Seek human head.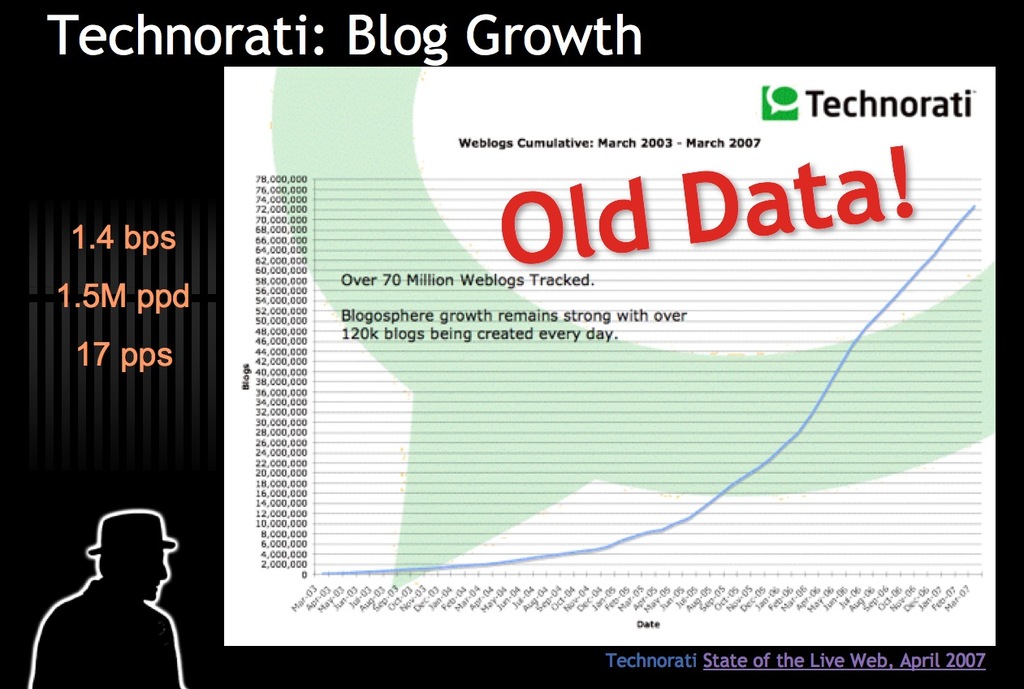
detection(82, 514, 171, 599).
